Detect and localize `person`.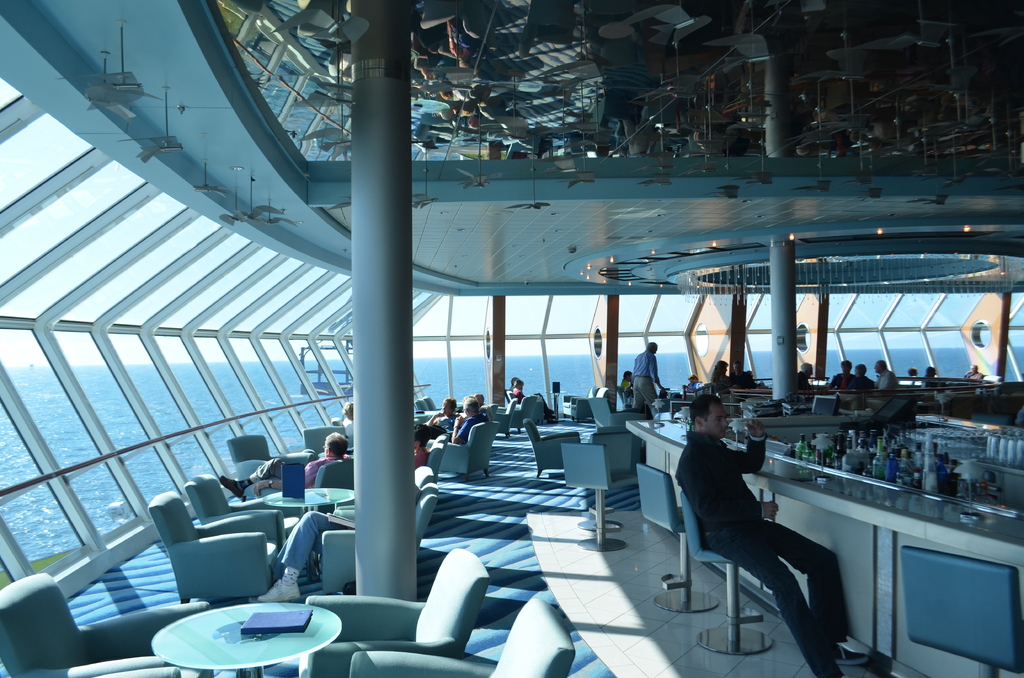
Localized at (x1=829, y1=360, x2=854, y2=386).
